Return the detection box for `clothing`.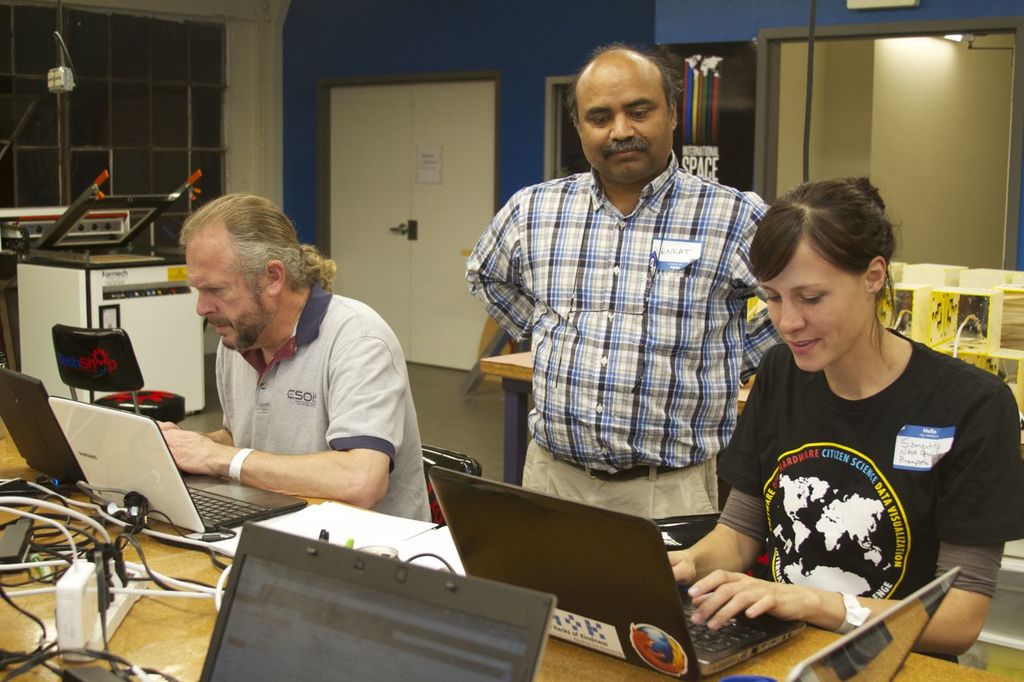
(x1=213, y1=273, x2=432, y2=520).
